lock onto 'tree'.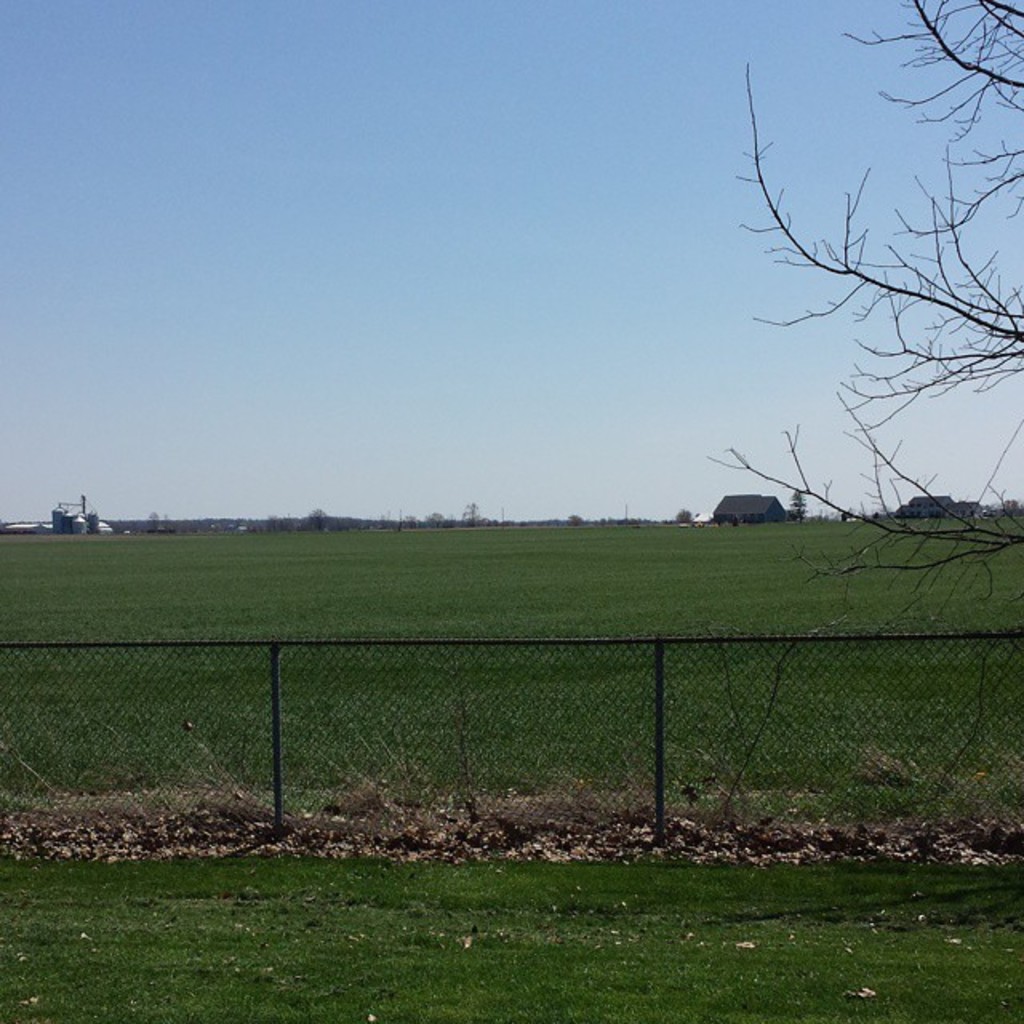
Locked: {"x1": 464, "y1": 504, "x2": 482, "y2": 526}.
